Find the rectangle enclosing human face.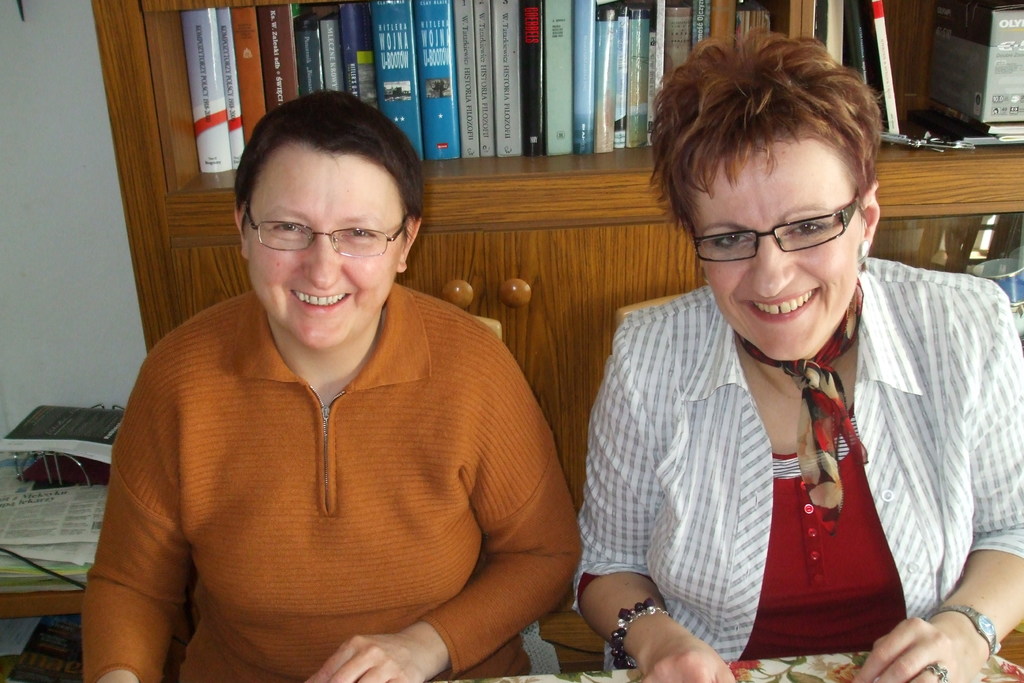
<box>693,142,869,360</box>.
